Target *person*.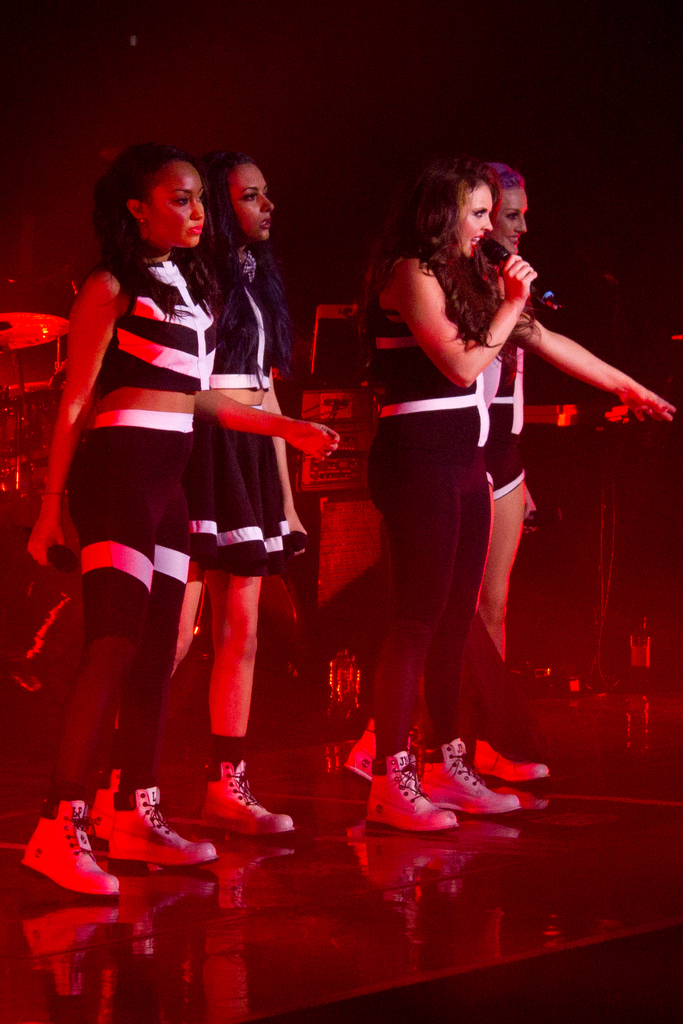
Target region: [x1=334, y1=161, x2=682, y2=798].
